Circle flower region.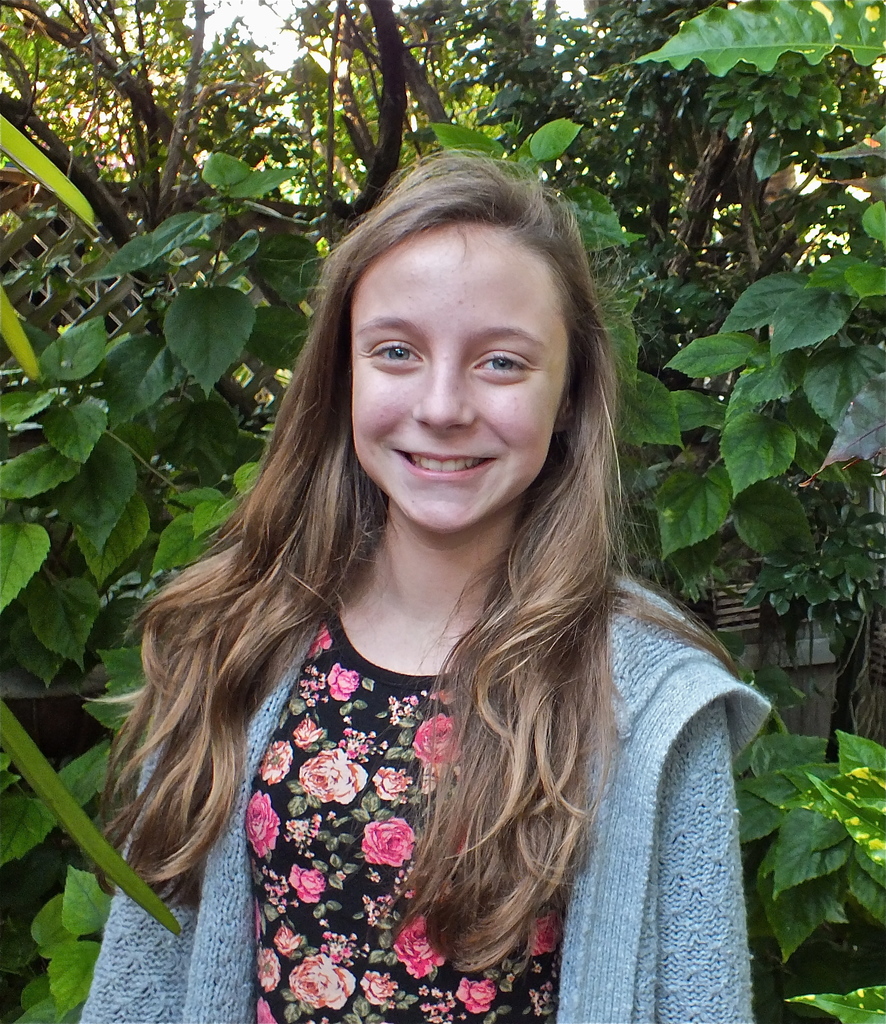
Region: detection(358, 817, 412, 865).
